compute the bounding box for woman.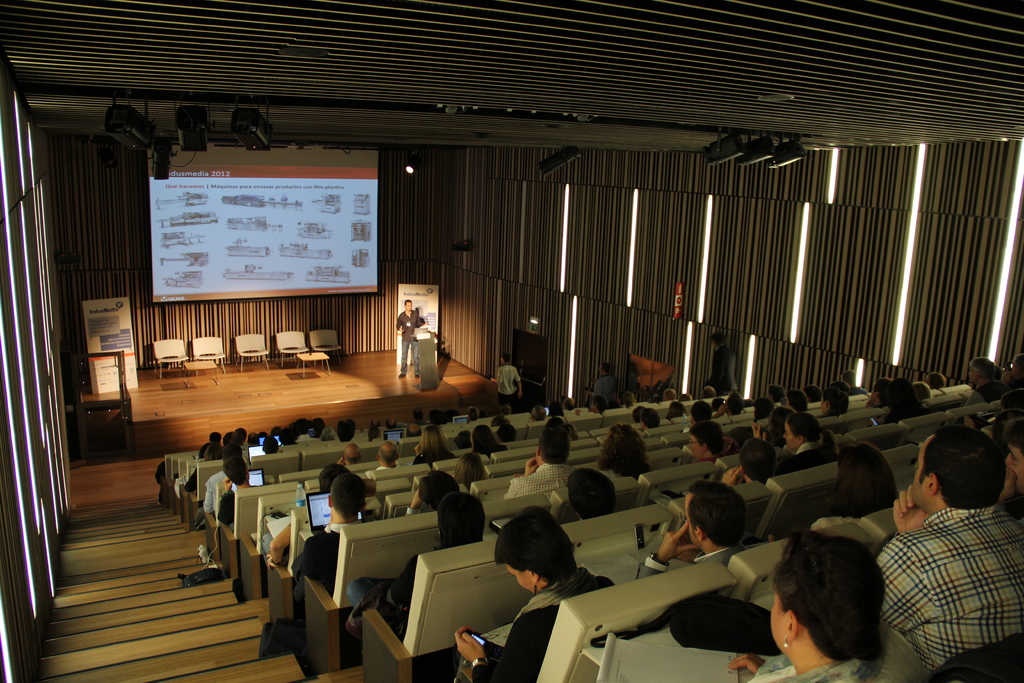
413/424/454/464.
